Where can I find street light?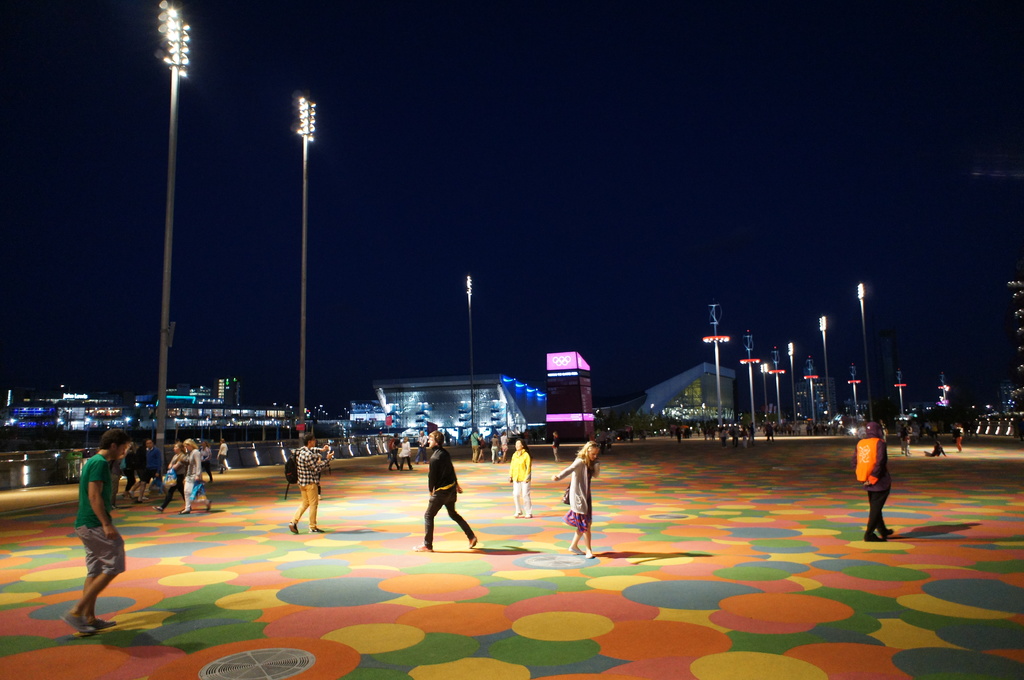
You can find it at 733/329/763/431.
